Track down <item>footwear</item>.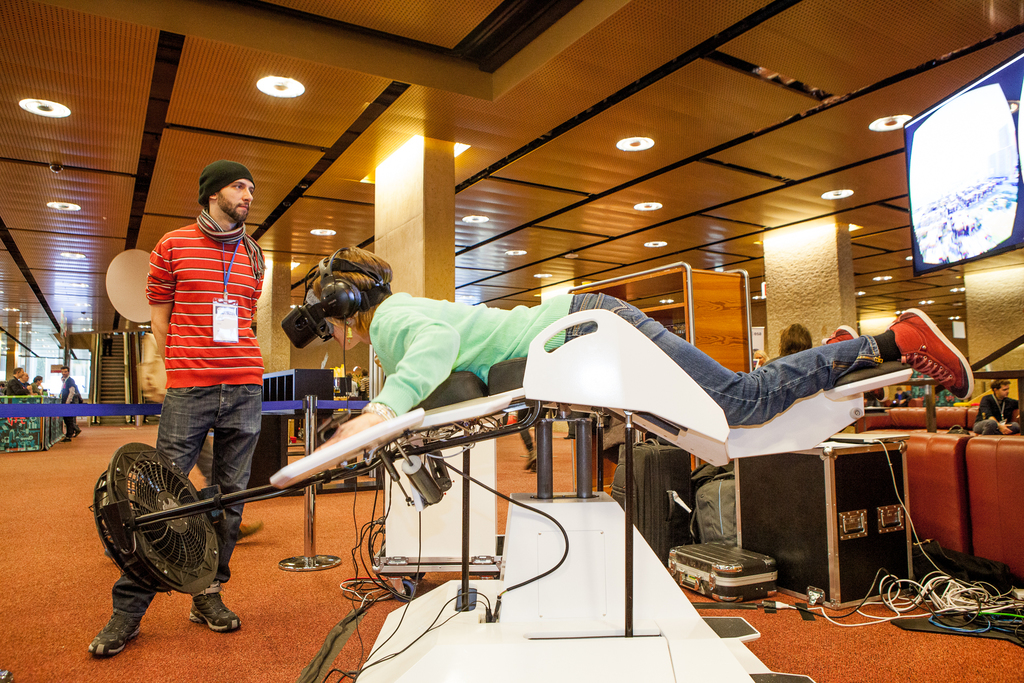
Tracked to [left=186, top=587, right=243, bottom=633].
